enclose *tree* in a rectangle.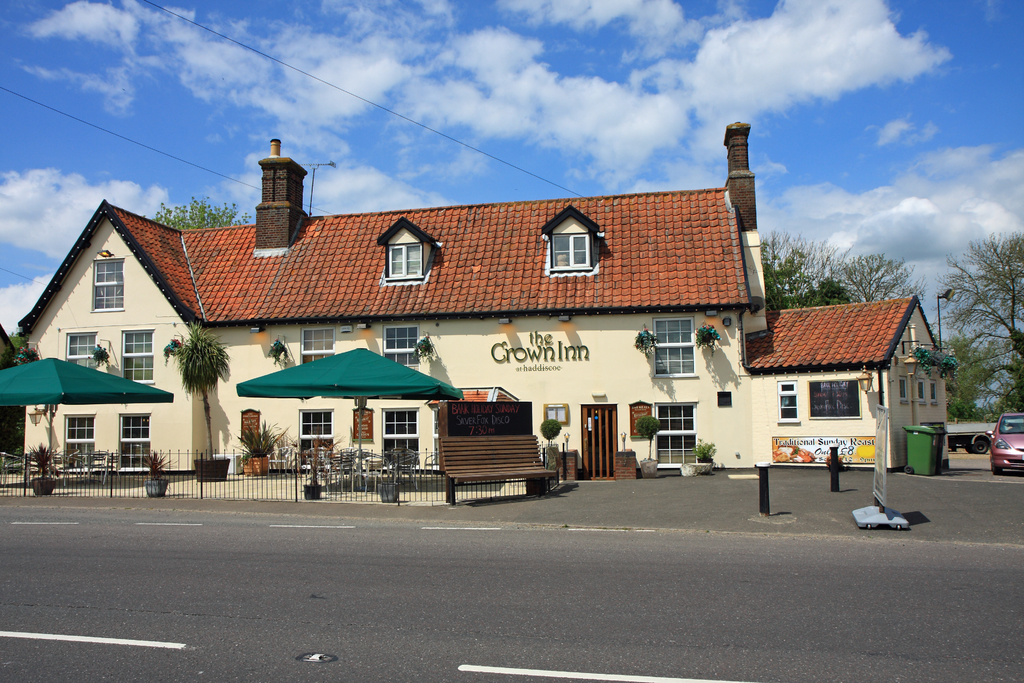
bbox=(173, 324, 231, 484).
